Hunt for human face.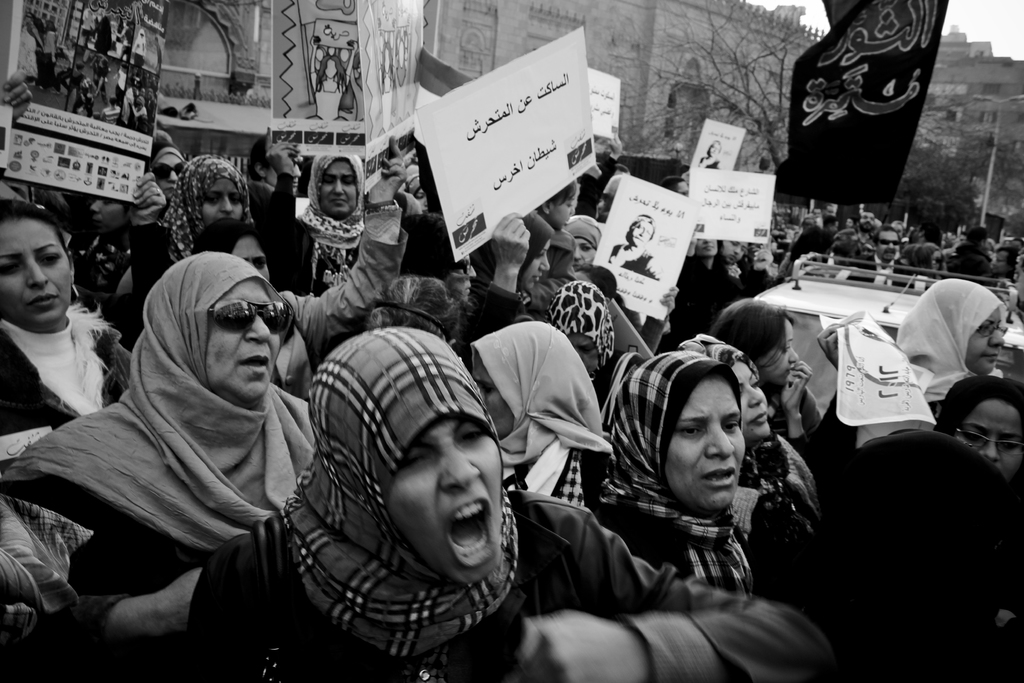
Hunted down at 524/235/548/286.
